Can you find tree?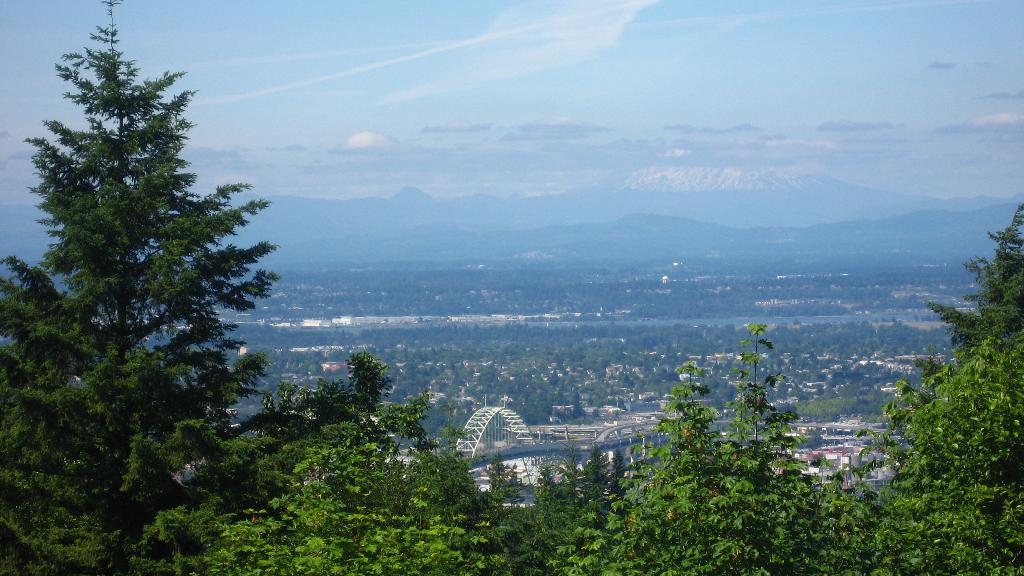
Yes, bounding box: [x1=203, y1=441, x2=483, y2=575].
